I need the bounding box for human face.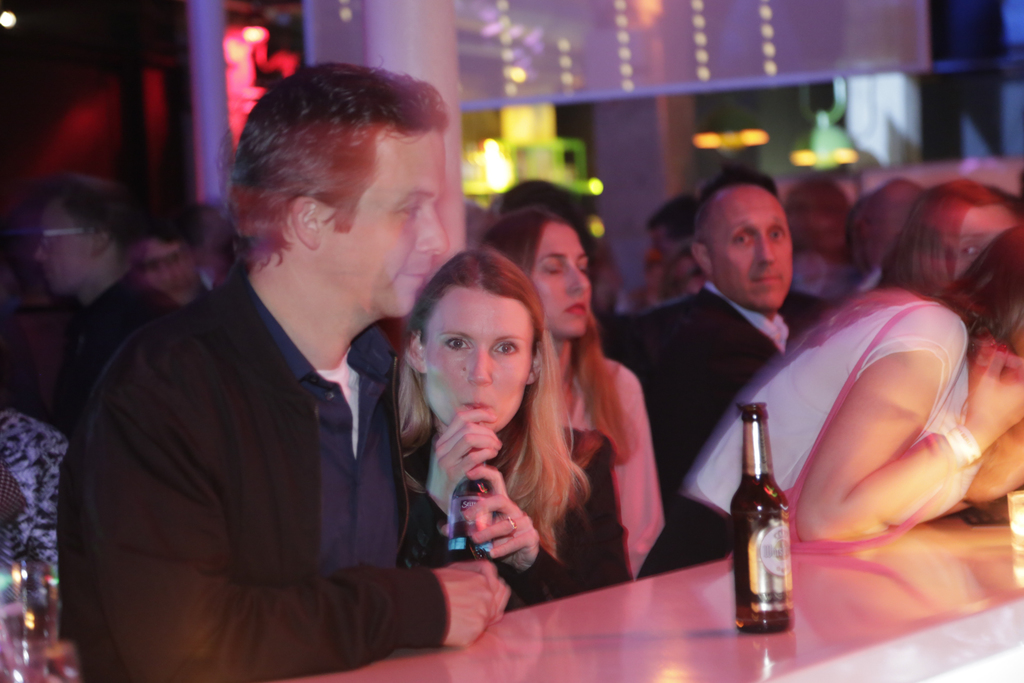
Here it is: (x1=522, y1=218, x2=592, y2=333).
